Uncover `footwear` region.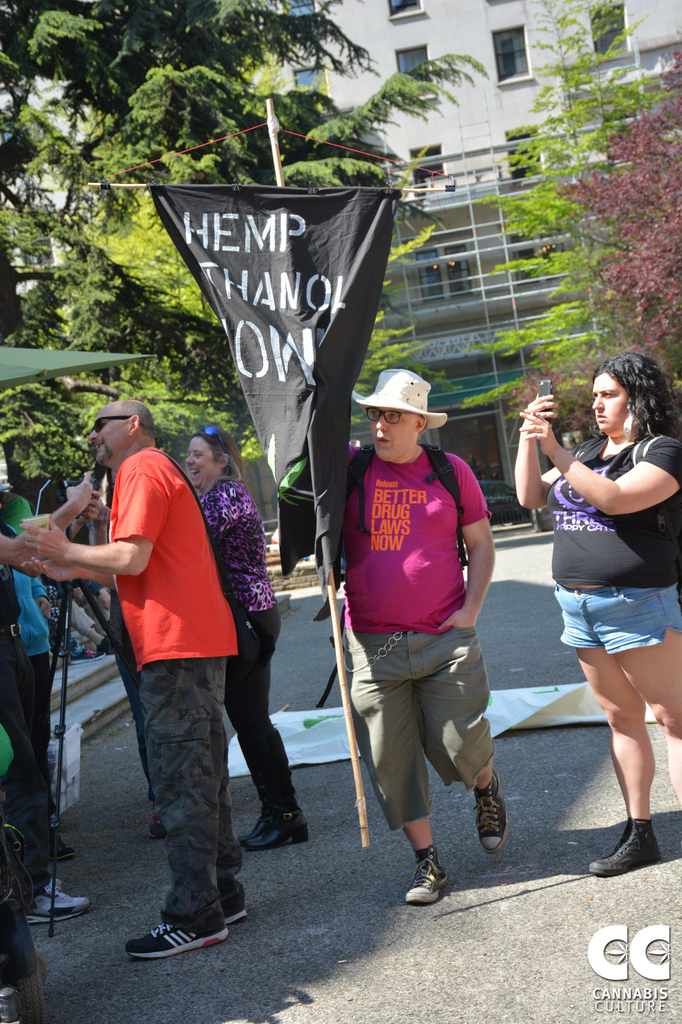
Uncovered: x1=117, y1=895, x2=229, y2=944.
